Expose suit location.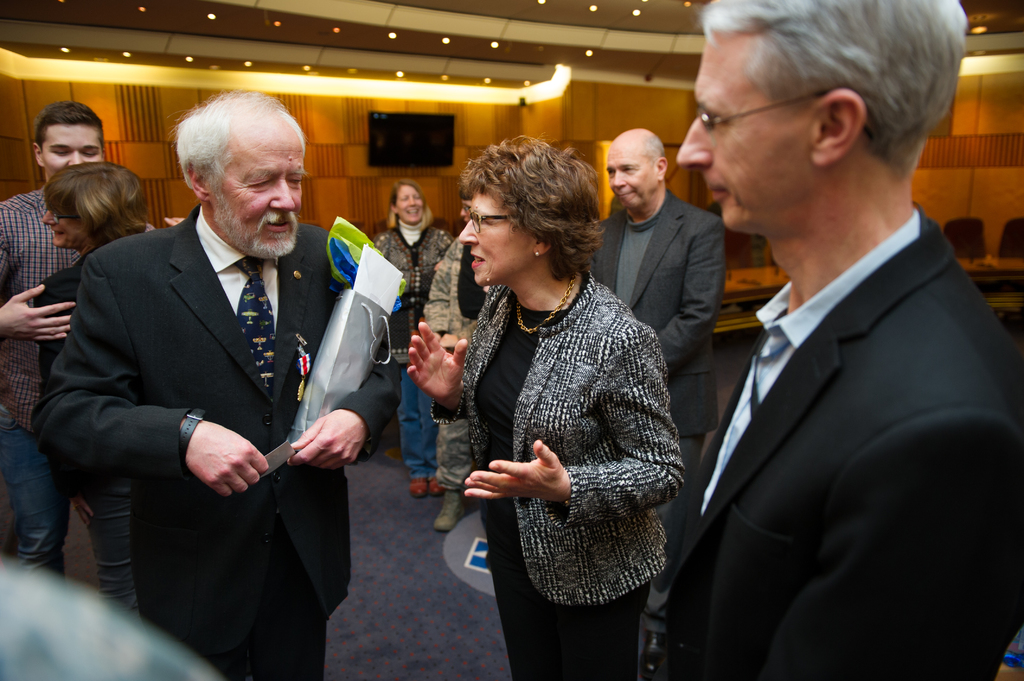
Exposed at locate(64, 158, 371, 665).
